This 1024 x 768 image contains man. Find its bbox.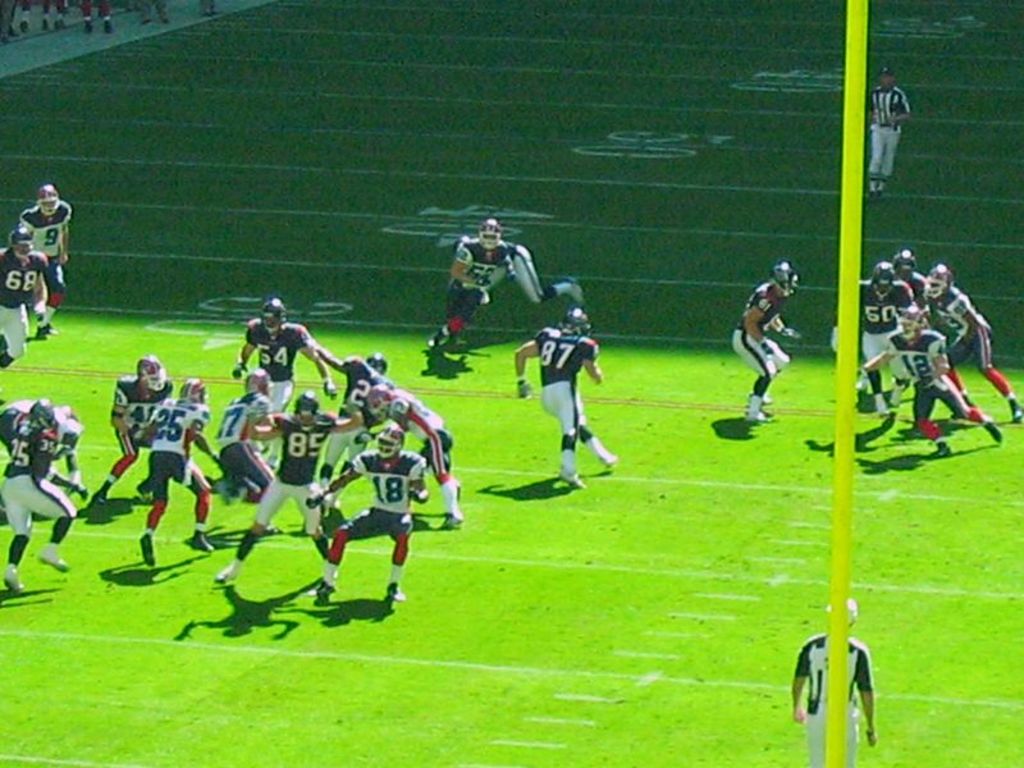
locate(369, 383, 463, 527).
